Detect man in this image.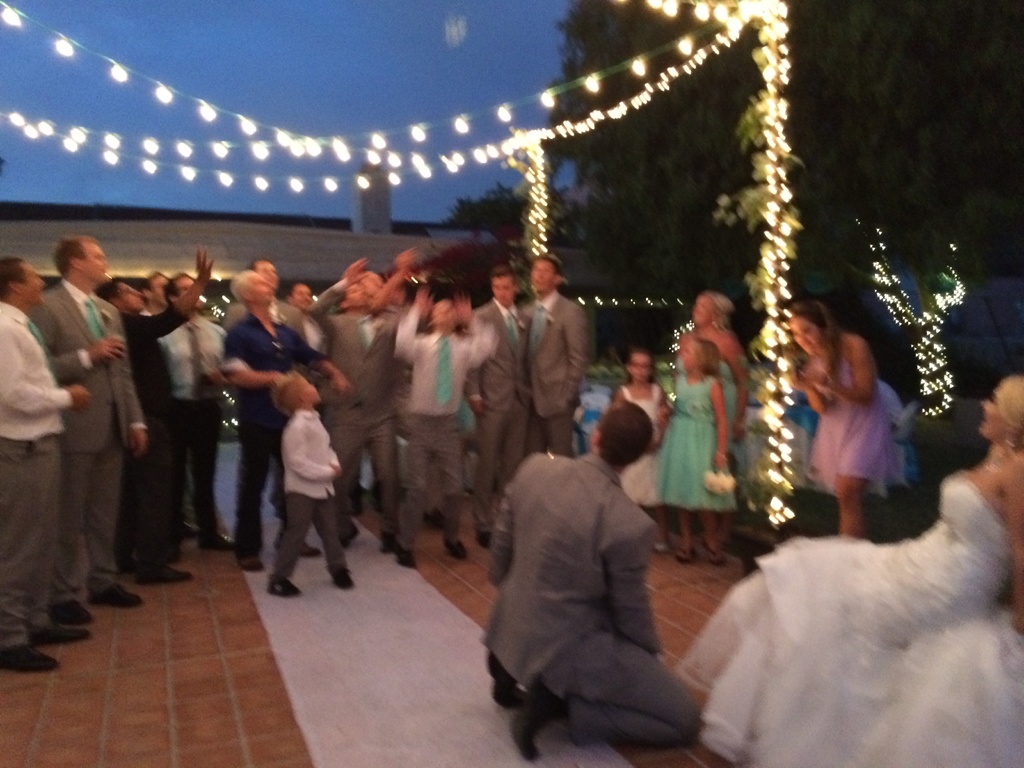
Detection: select_region(386, 284, 479, 556).
